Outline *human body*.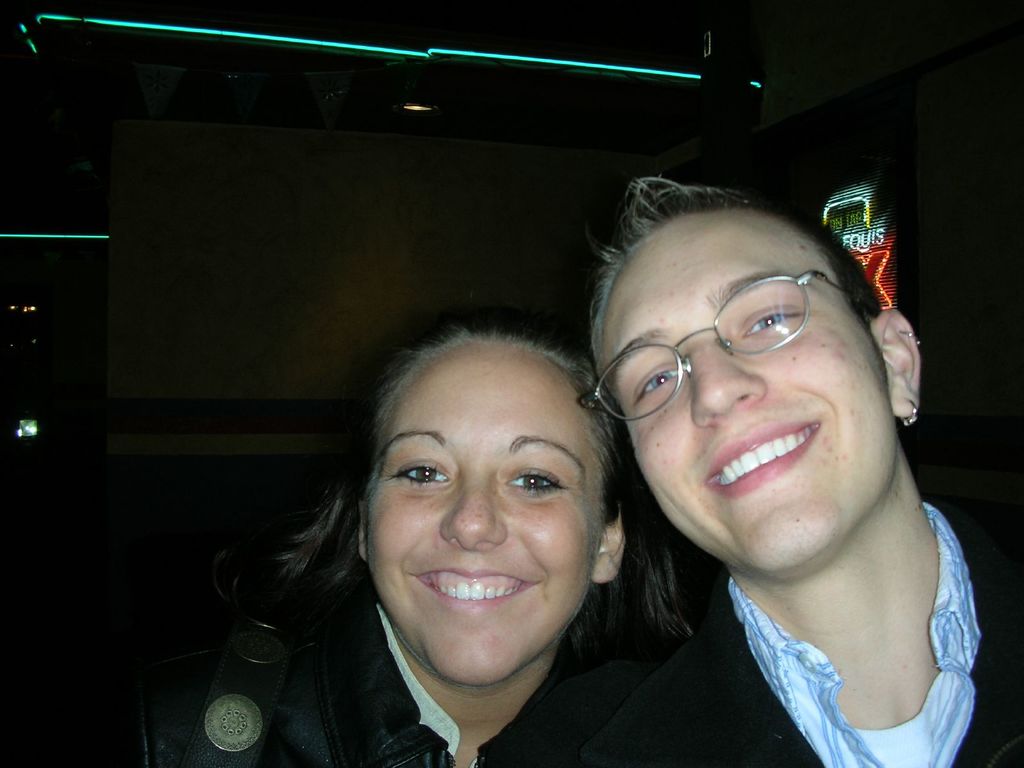
Outline: {"x1": 557, "y1": 180, "x2": 997, "y2": 767}.
